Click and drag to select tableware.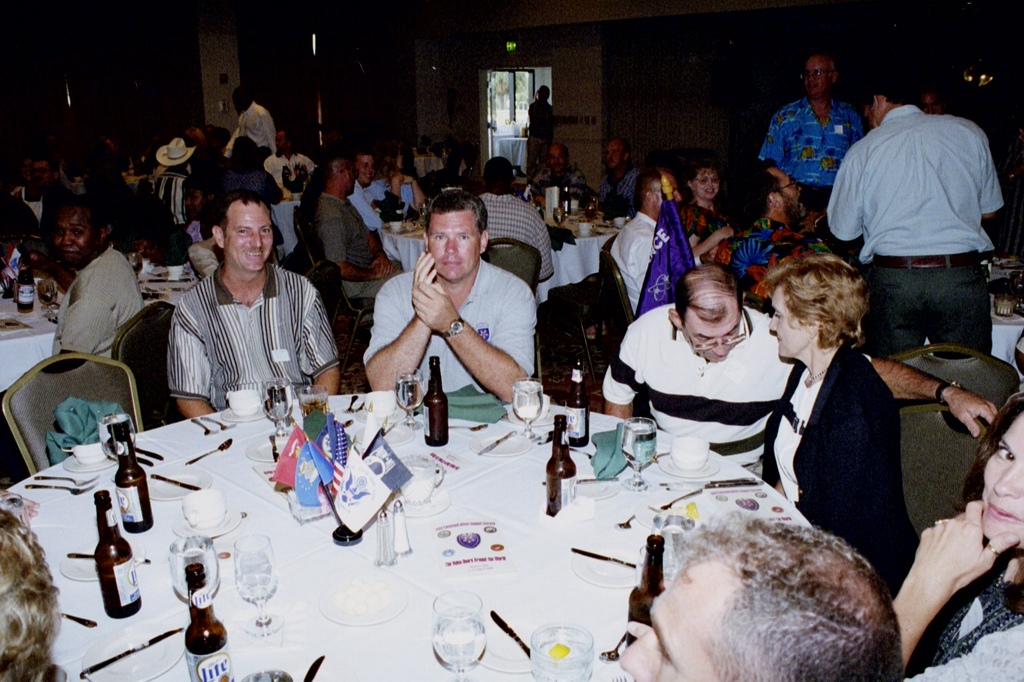
Selection: left=200, top=409, right=226, bottom=428.
